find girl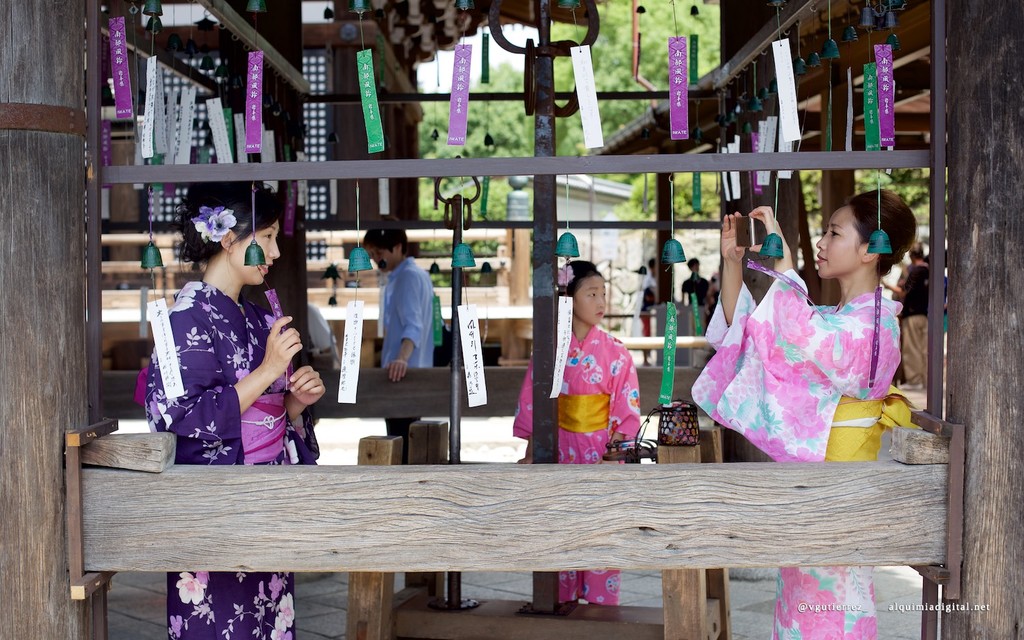
box(130, 171, 333, 639)
